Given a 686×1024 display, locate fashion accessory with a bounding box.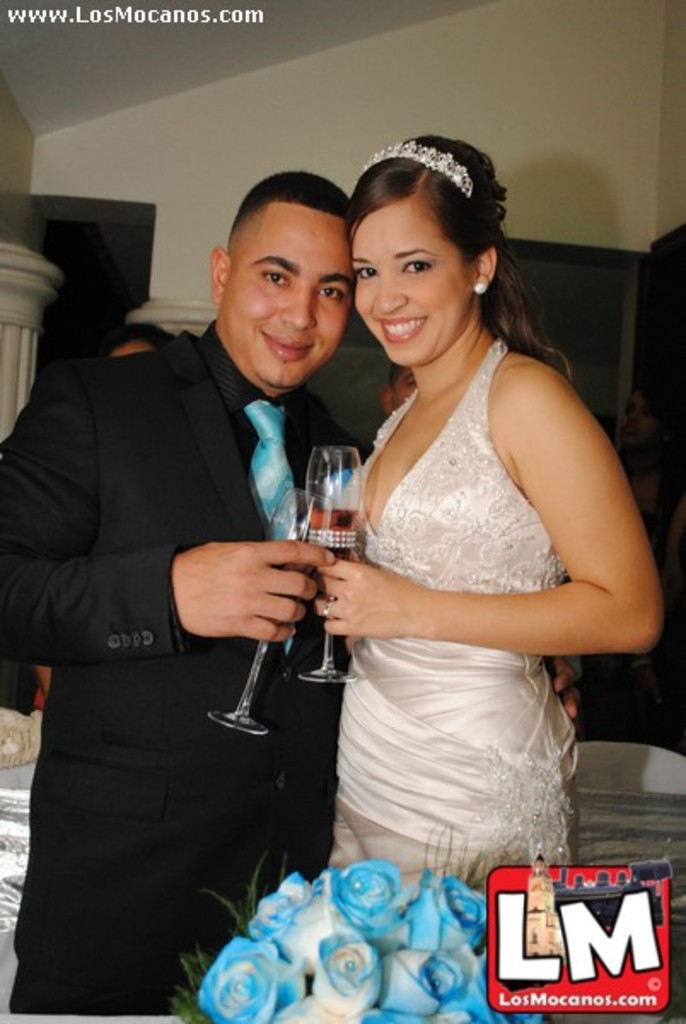
Located: [0, 326, 357, 1022].
